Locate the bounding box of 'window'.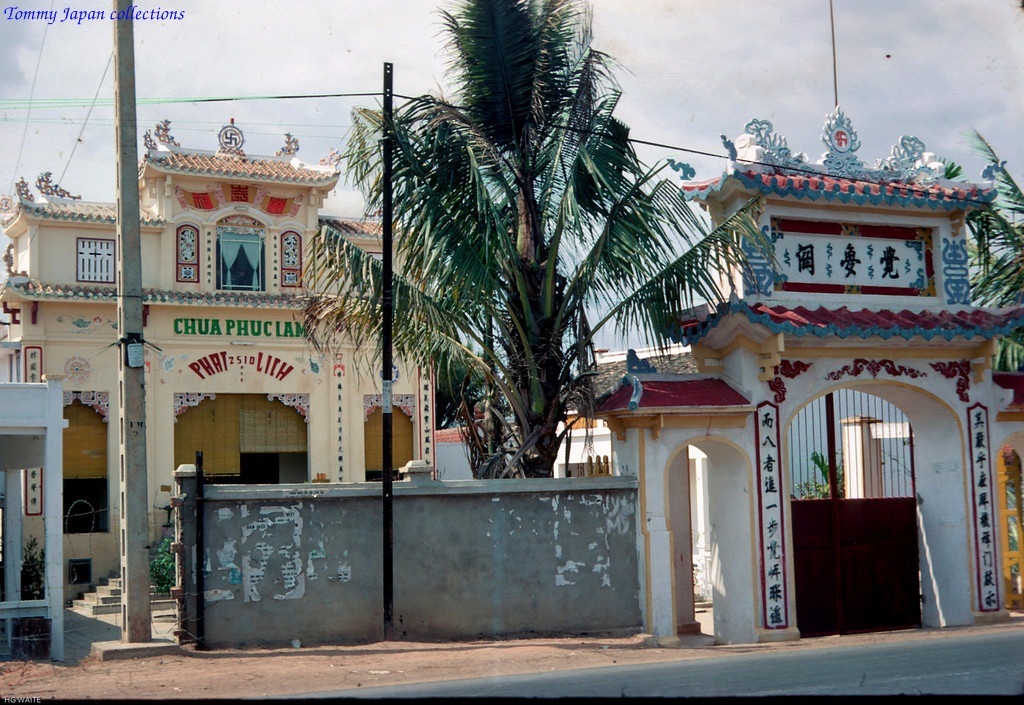
Bounding box: left=179, top=224, right=198, bottom=284.
